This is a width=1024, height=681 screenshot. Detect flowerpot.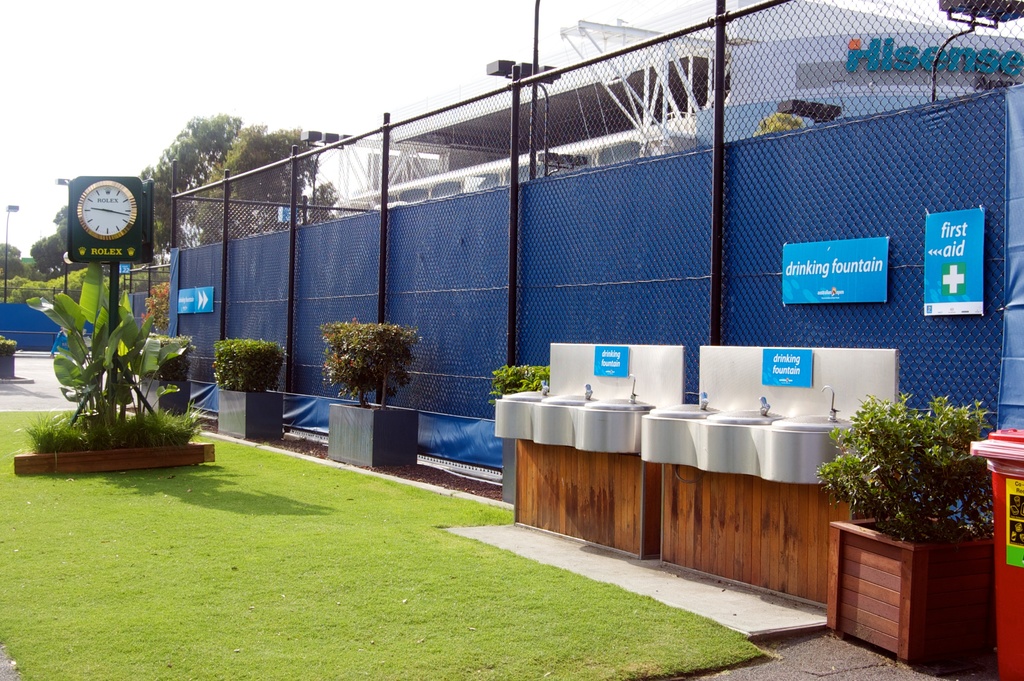
select_region(139, 372, 190, 419).
